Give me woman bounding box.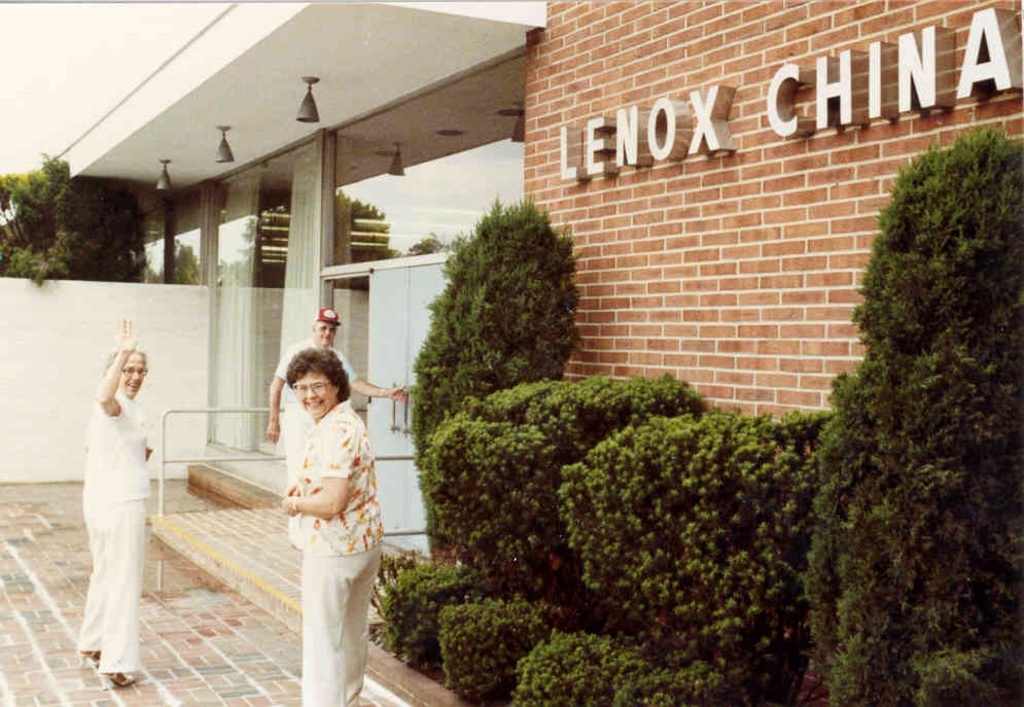
locate(77, 316, 157, 697).
